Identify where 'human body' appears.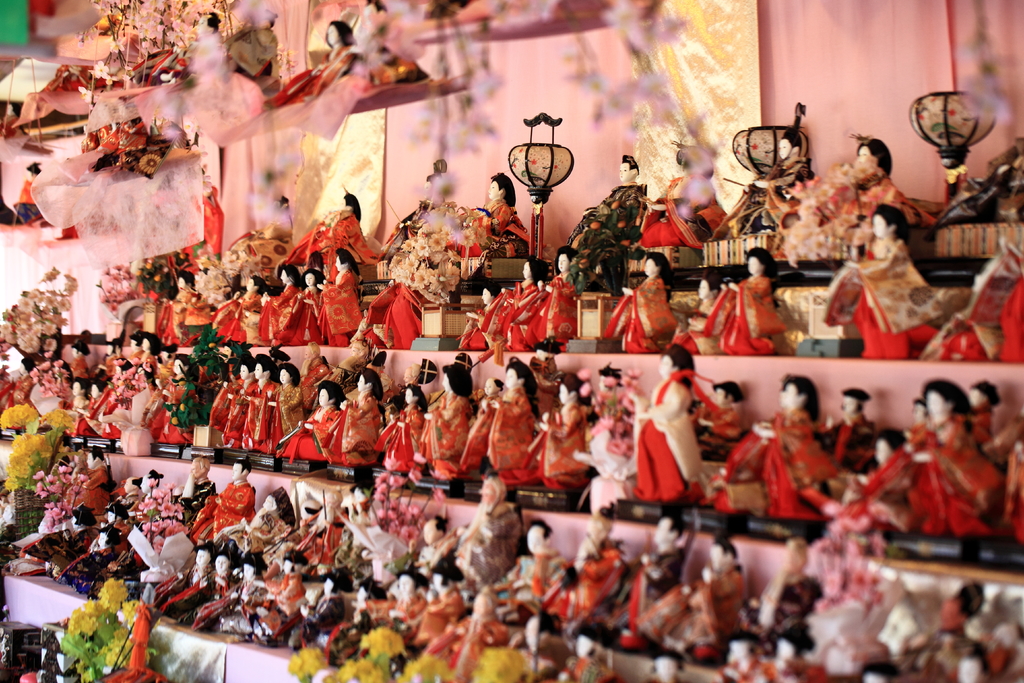
Appears at x1=314, y1=249, x2=364, y2=349.
